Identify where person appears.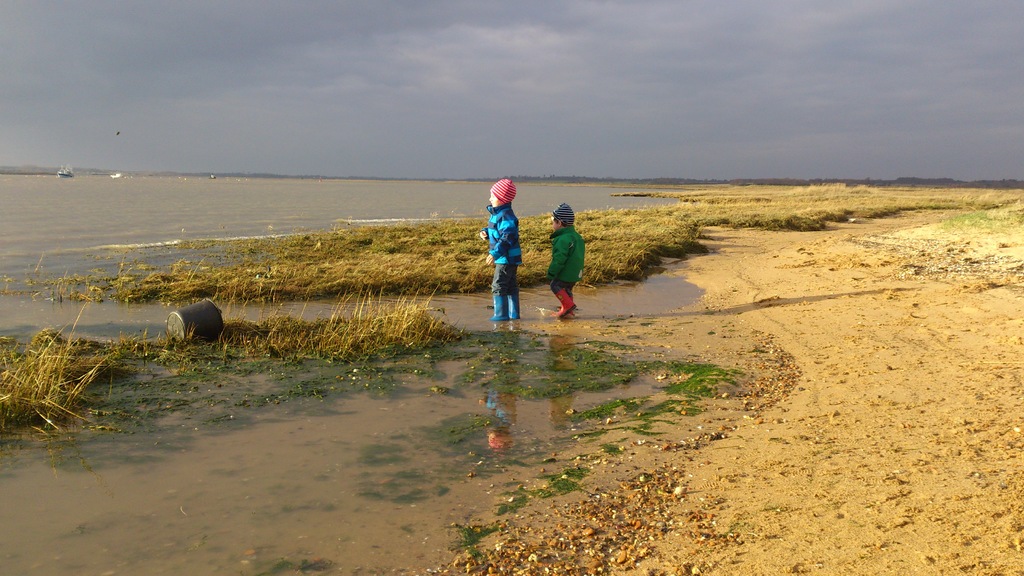
Appears at detection(549, 198, 581, 312).
